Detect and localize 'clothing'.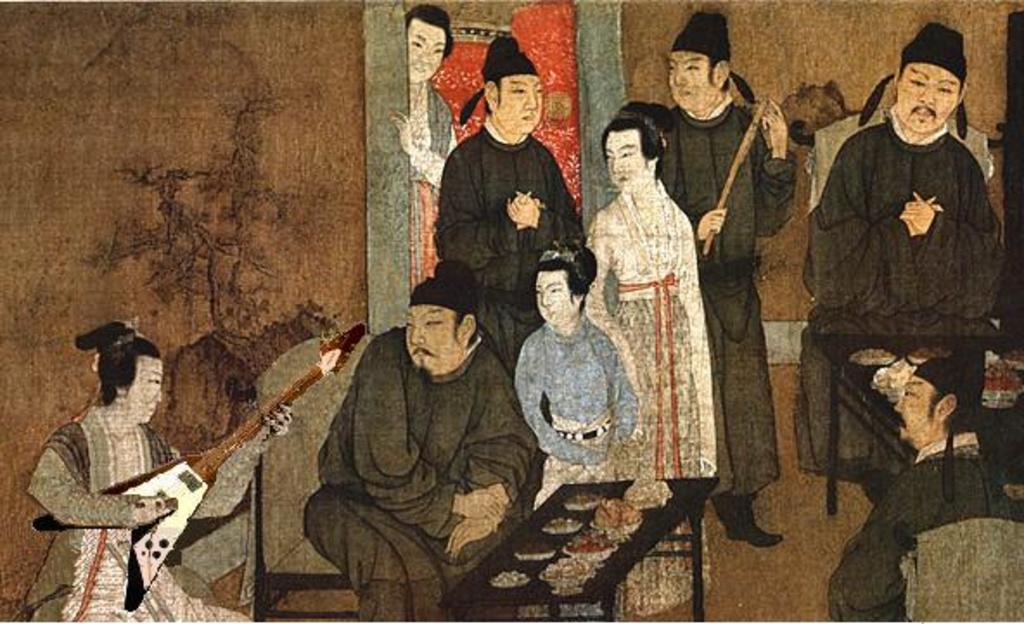
Localized at 301, 328, 536, 622.
